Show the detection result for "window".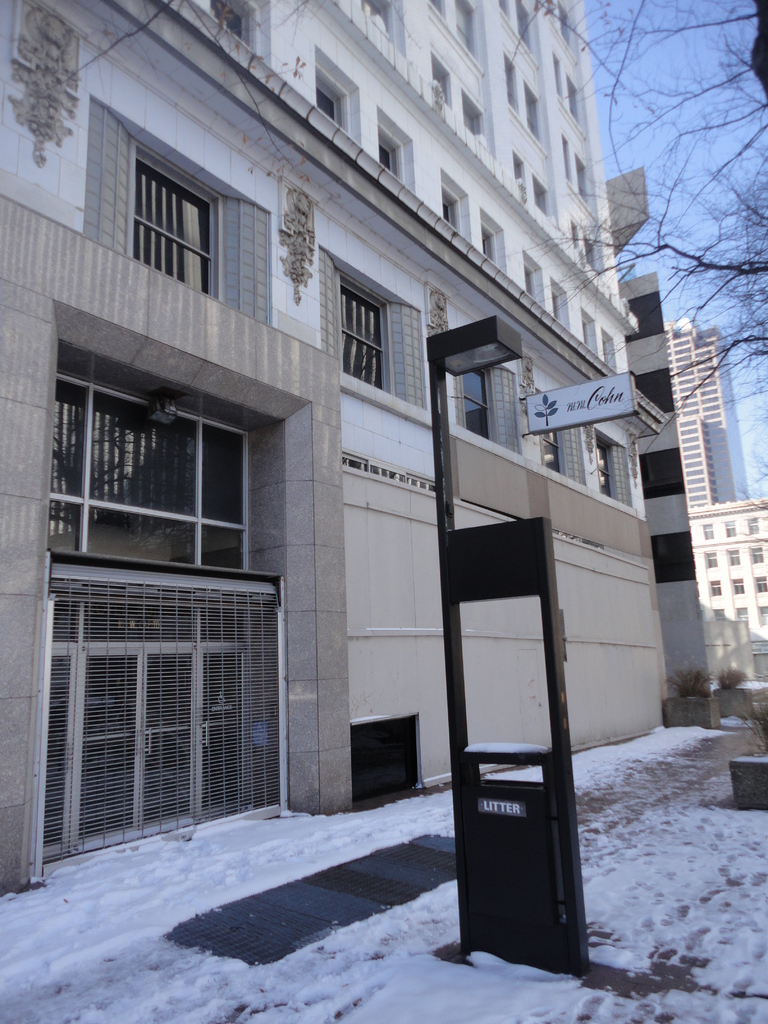
<region>582, 308, 604, 360</region>.
